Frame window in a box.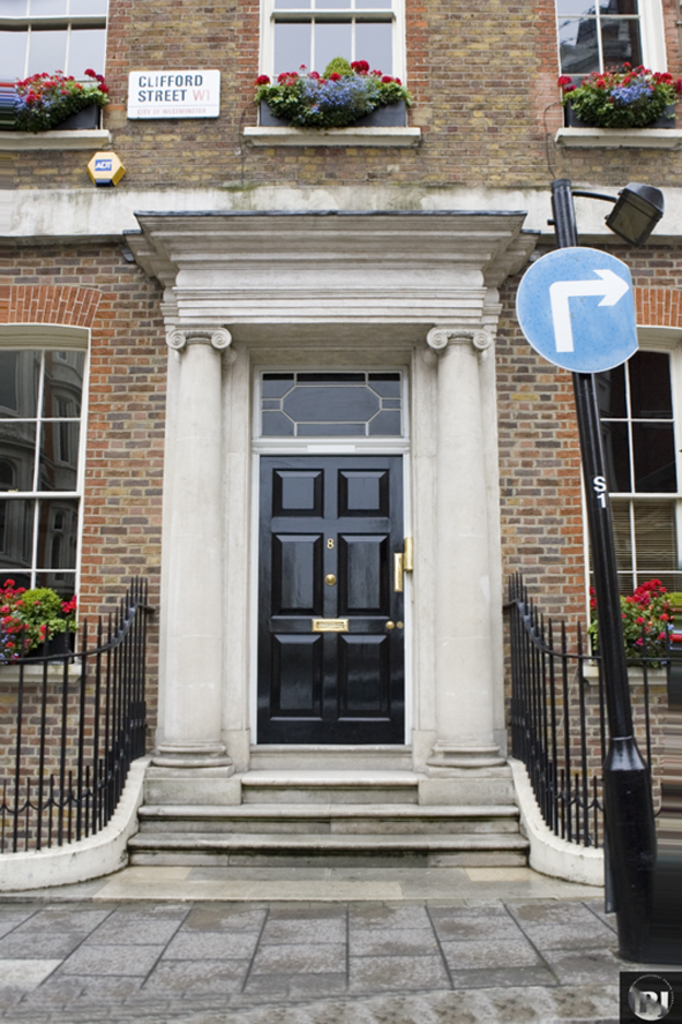
[586, 292, 681, 679].
